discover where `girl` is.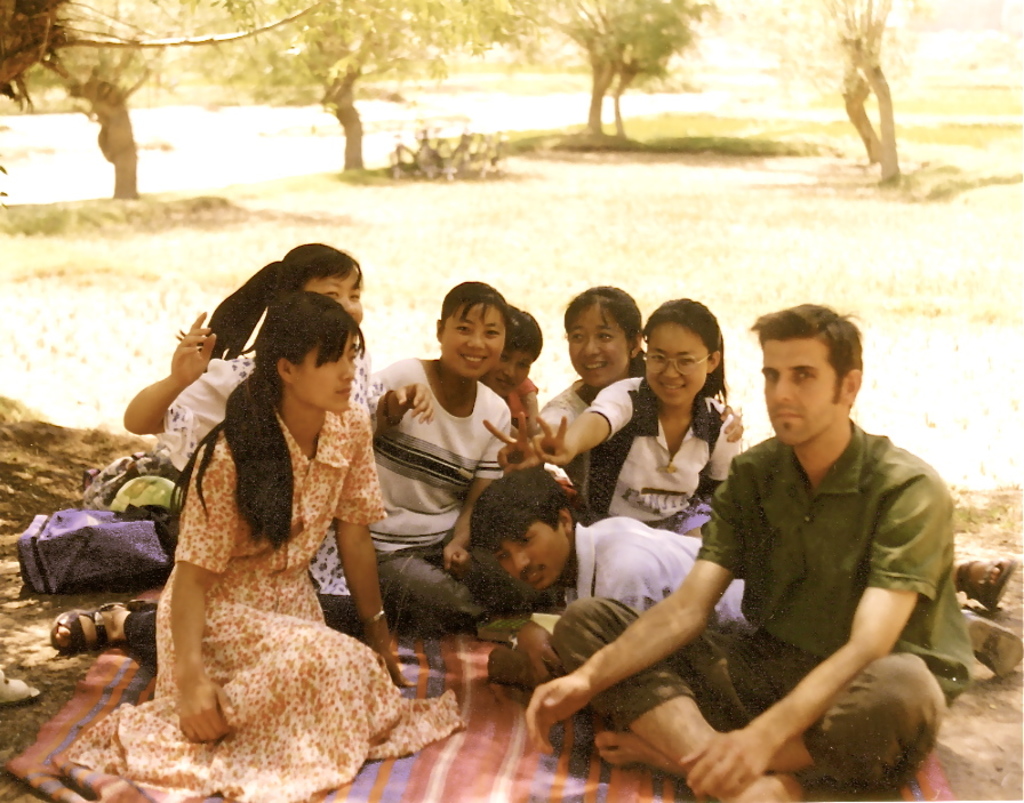
Discovered at 363/278/513/625.
